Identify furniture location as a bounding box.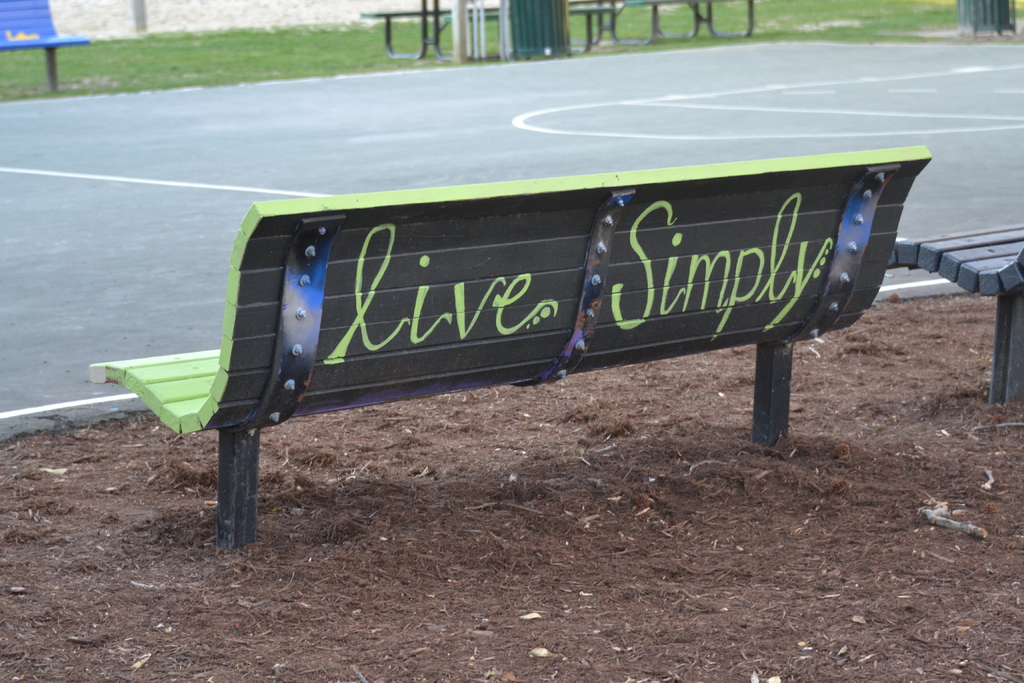
571:0:755:45.
